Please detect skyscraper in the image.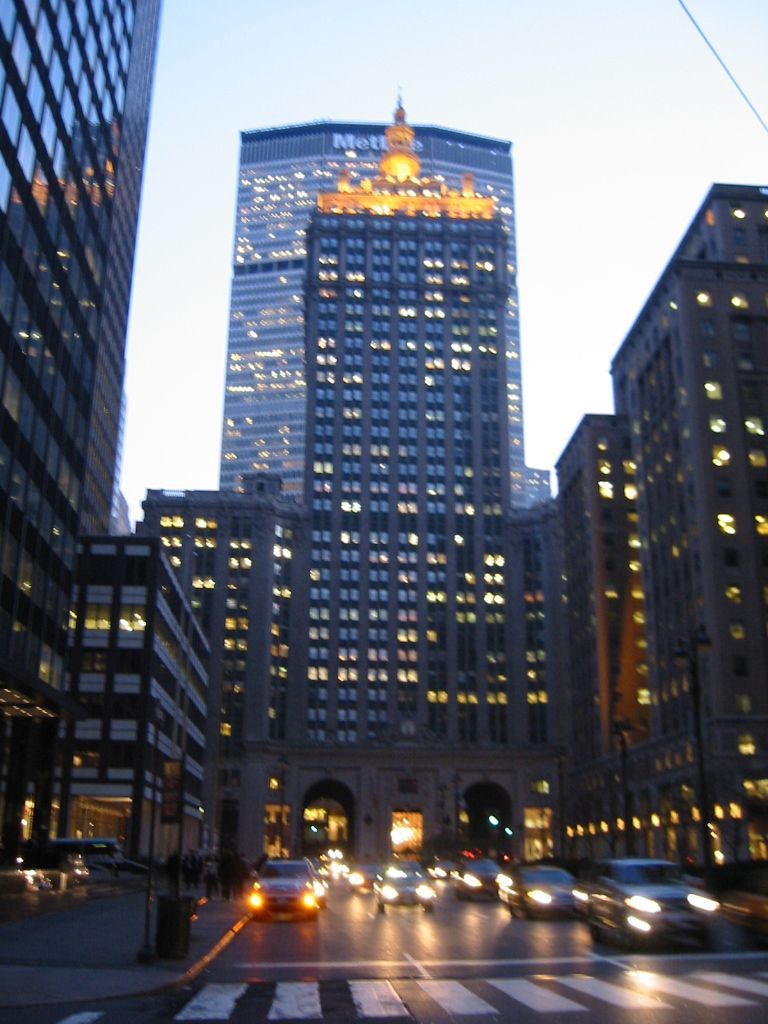
bbox=(140, 92, 621, 865).
